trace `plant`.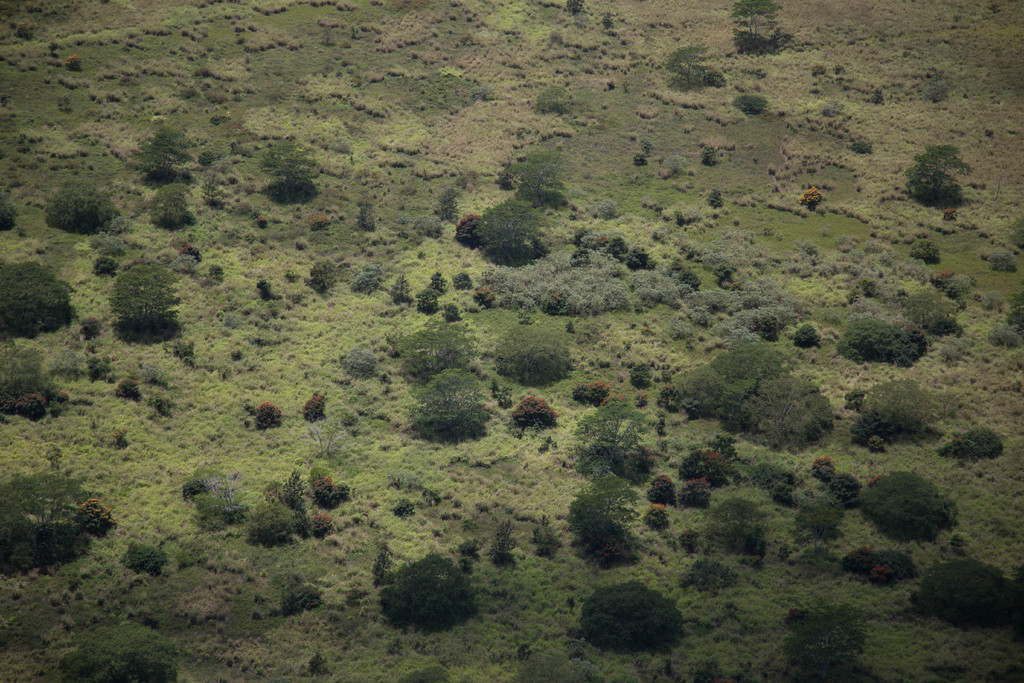
Traced to <bbox>628, 266, 686, 300</bbox>.
